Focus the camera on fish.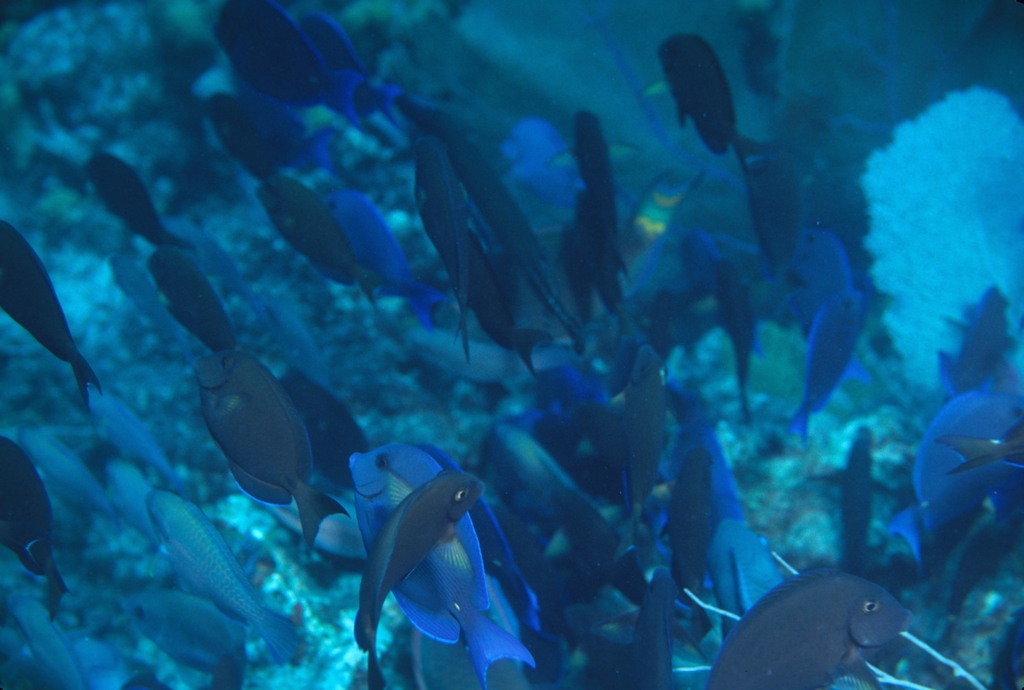
Focus region: x1=111, y1=249, x2=189, y2=354.
